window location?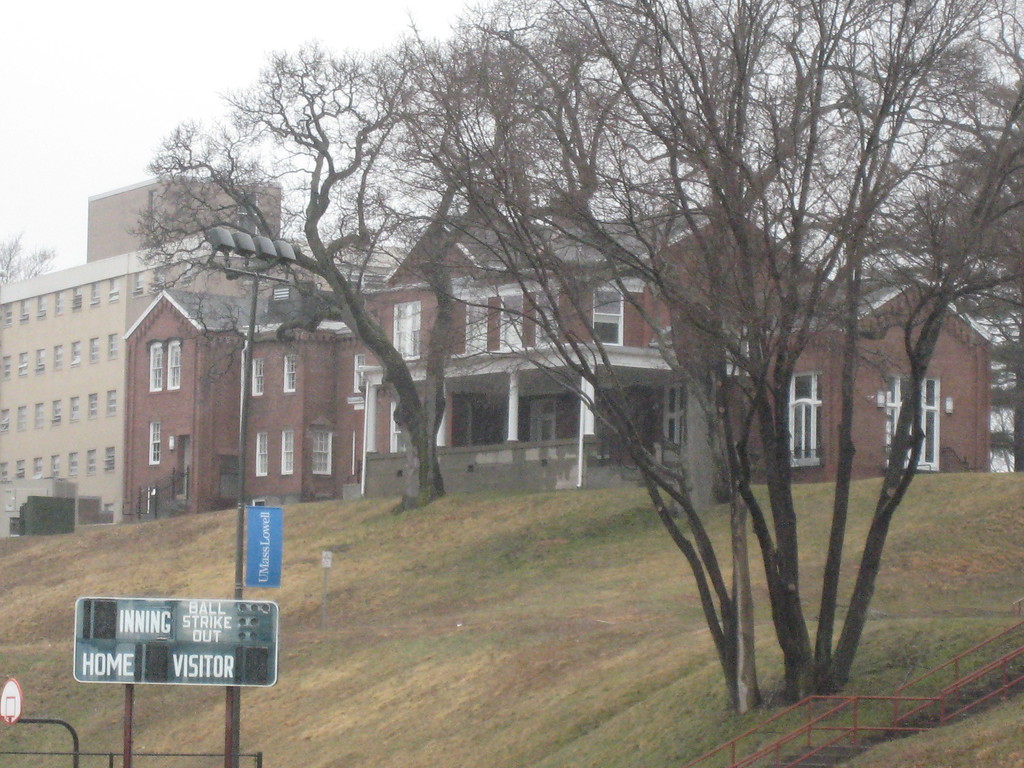
select_region(500, 296, 525, 351)
